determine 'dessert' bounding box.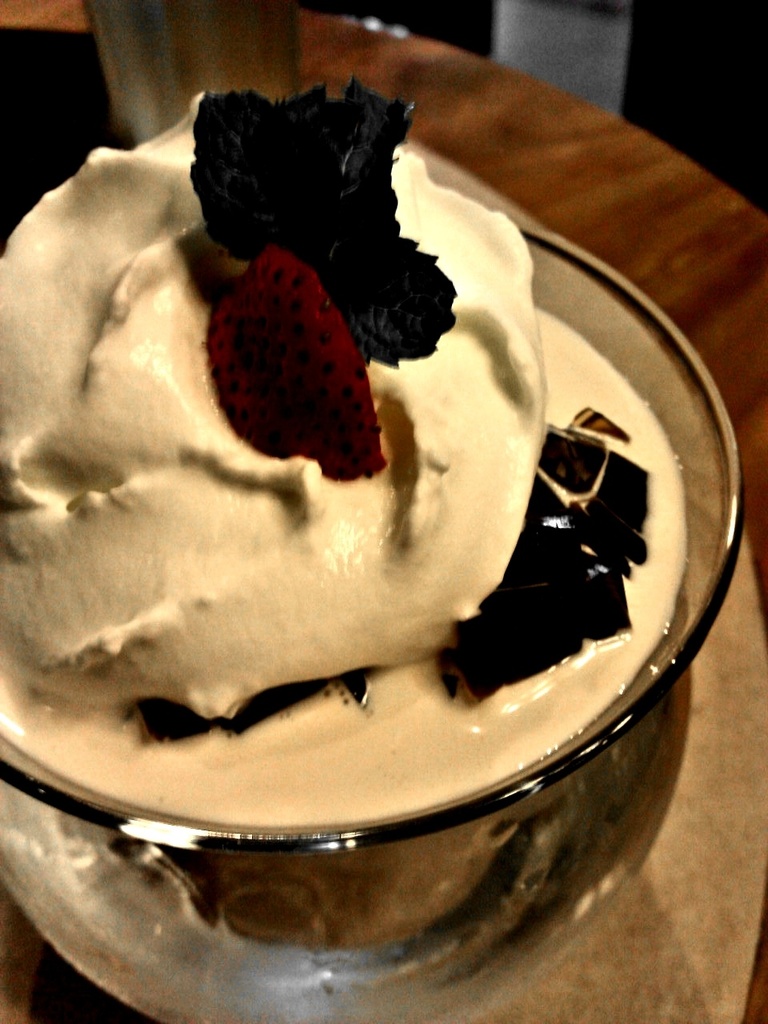
Determined: 9:82:665:910.
